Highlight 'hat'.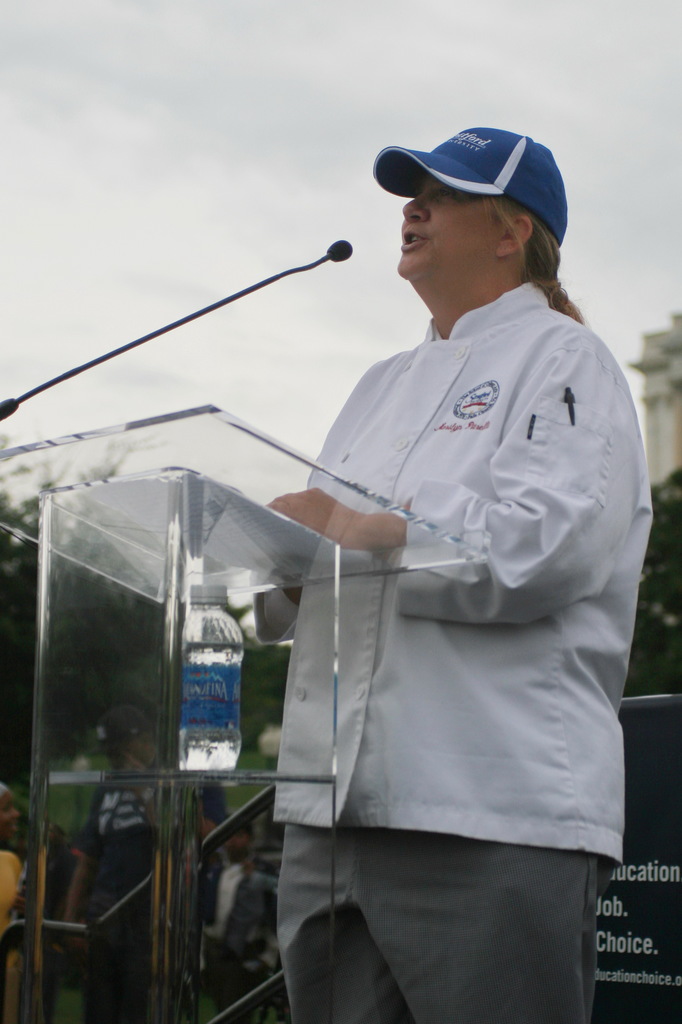
Highlighted region: box=[84, 705, 153, 745].
